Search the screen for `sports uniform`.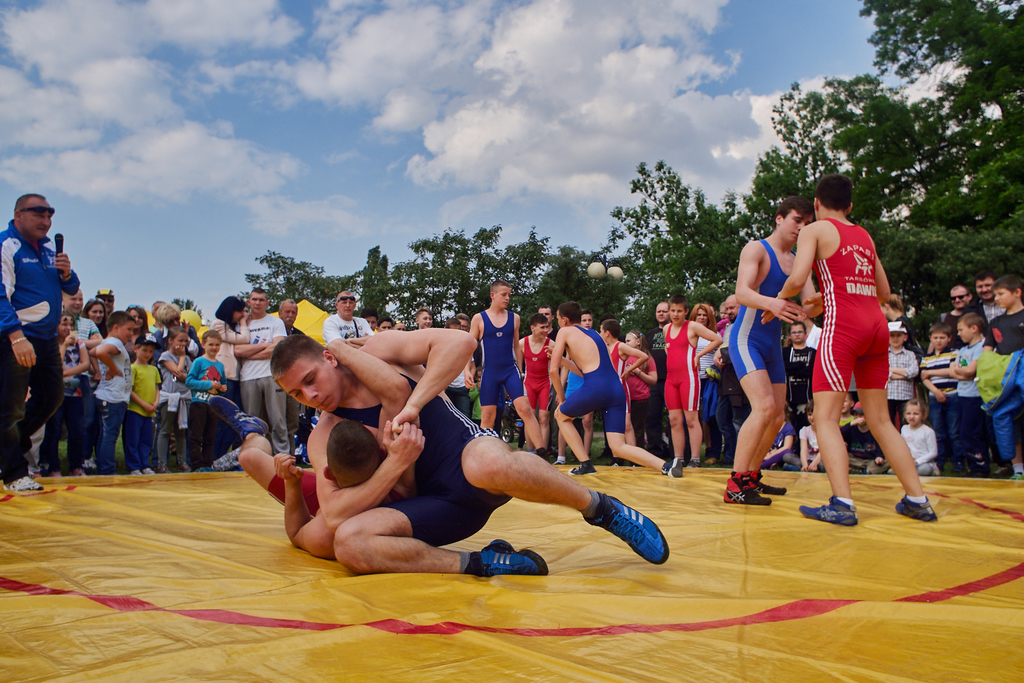
Found at 332:370:669:574.
